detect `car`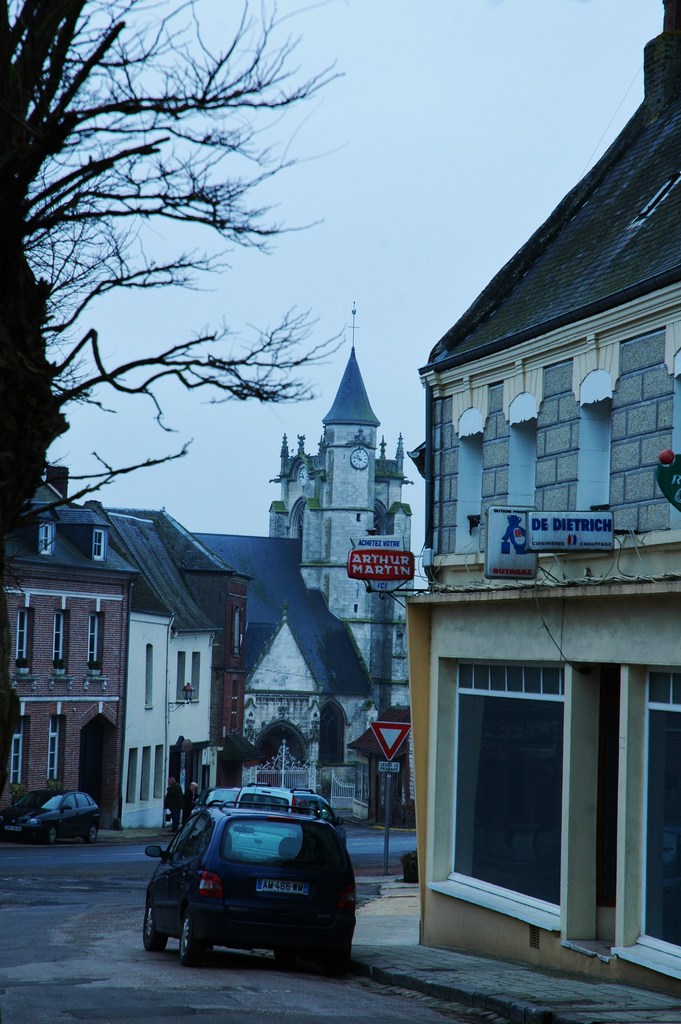
bbox(138, 799, 346, 975)
